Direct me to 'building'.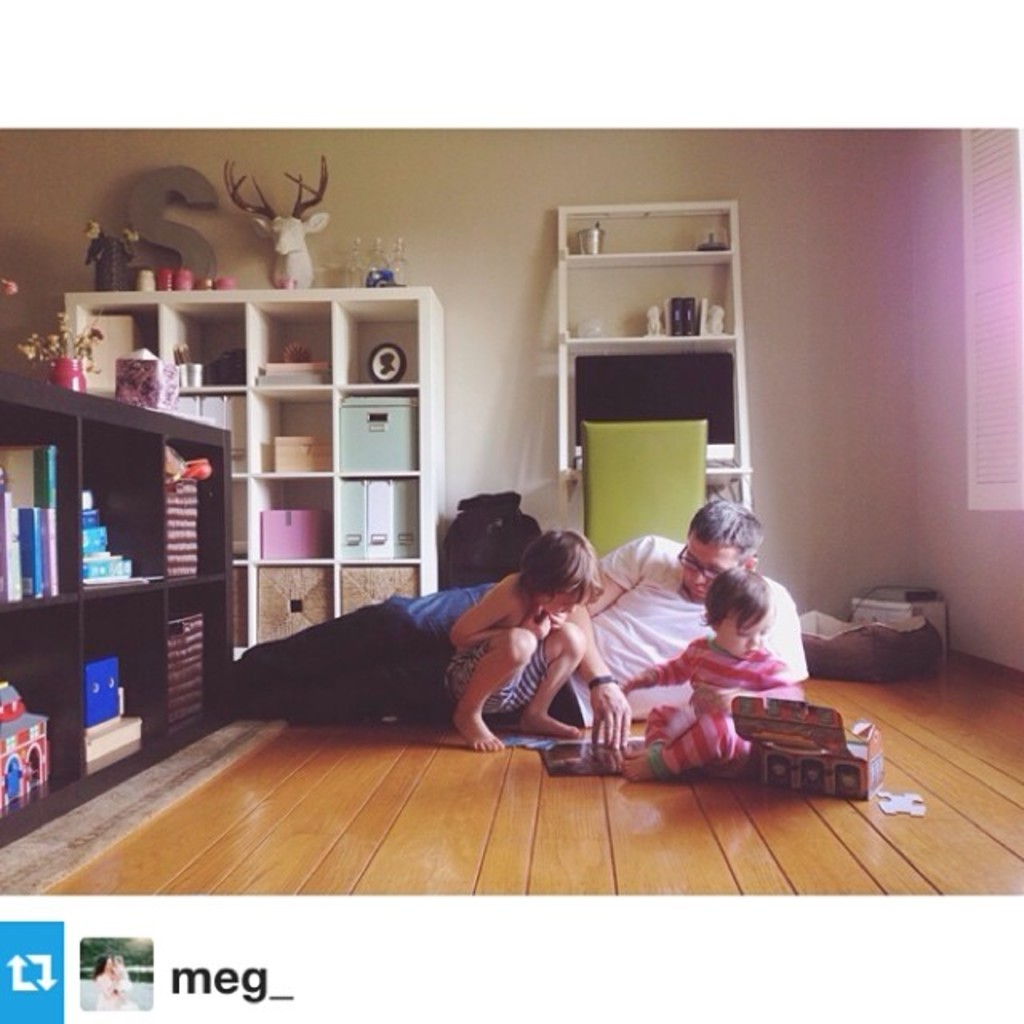
Direction: (0, 128, 1022, 893).
